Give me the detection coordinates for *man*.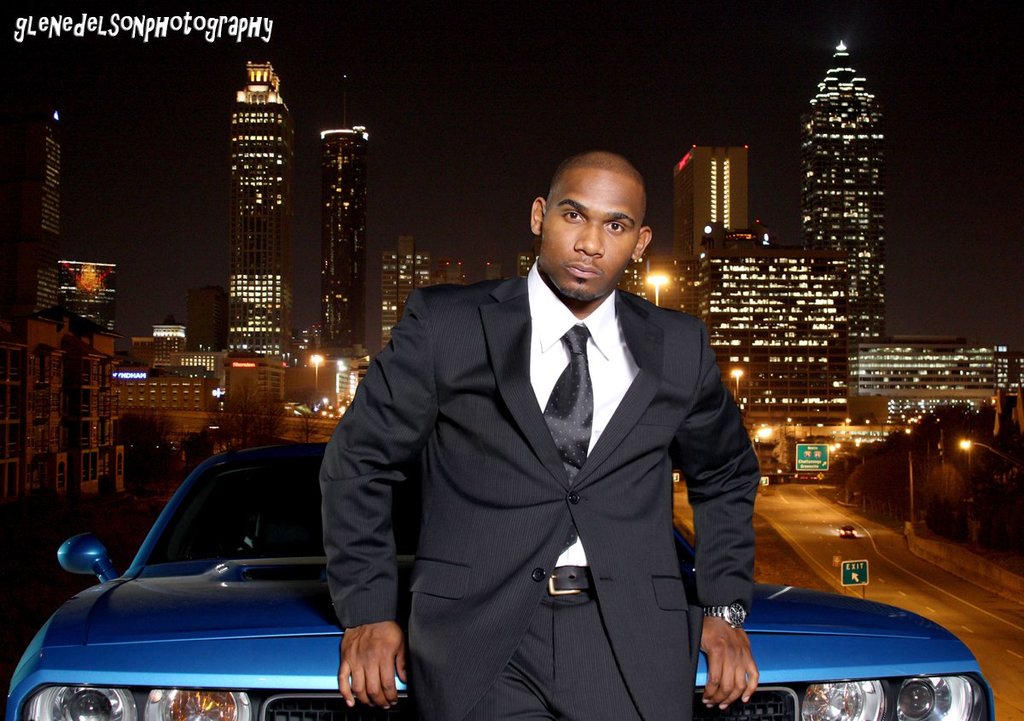
(left=329, top=125, right=768, bottom=718).
